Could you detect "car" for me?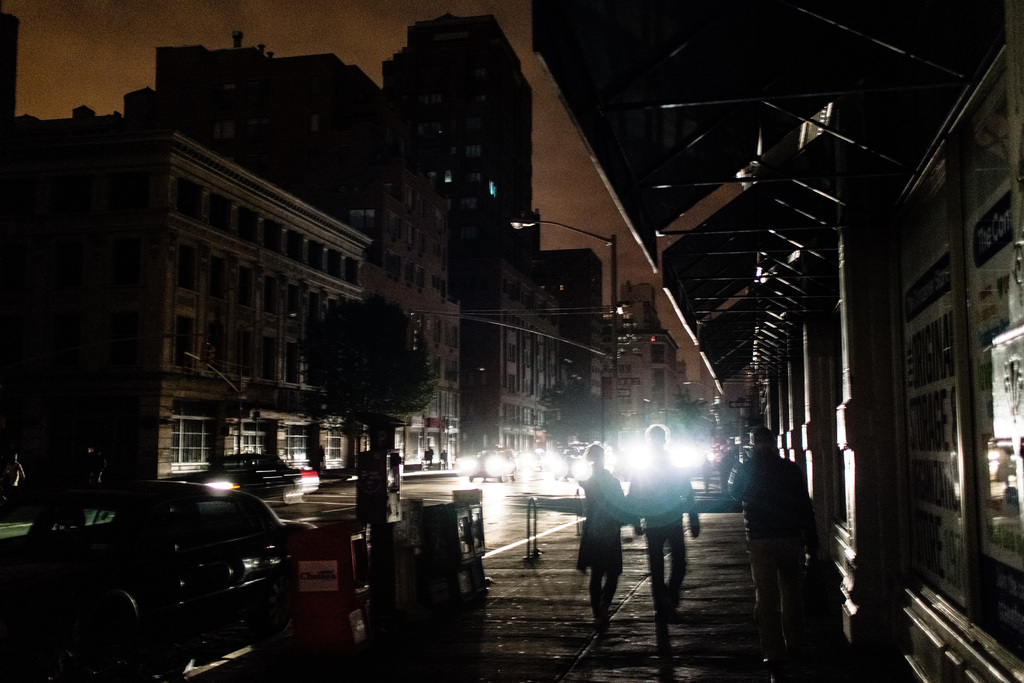
Detection result: box=[0, 488, 289, 682].
